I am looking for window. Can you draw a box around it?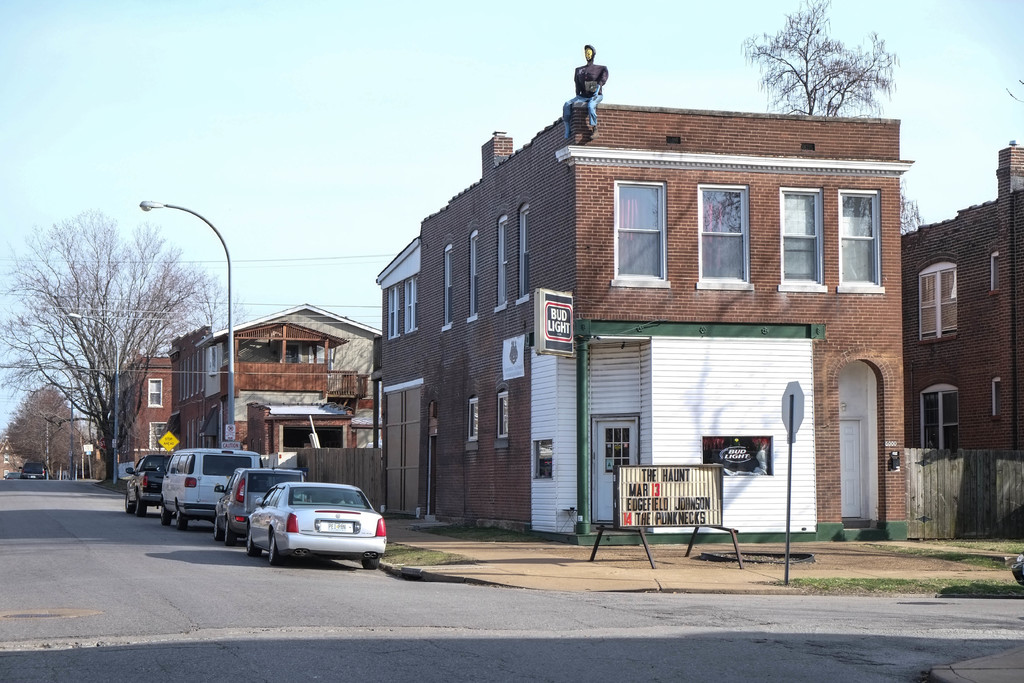
Sure, the bounding box is detection(467, 231, 478, 319).
